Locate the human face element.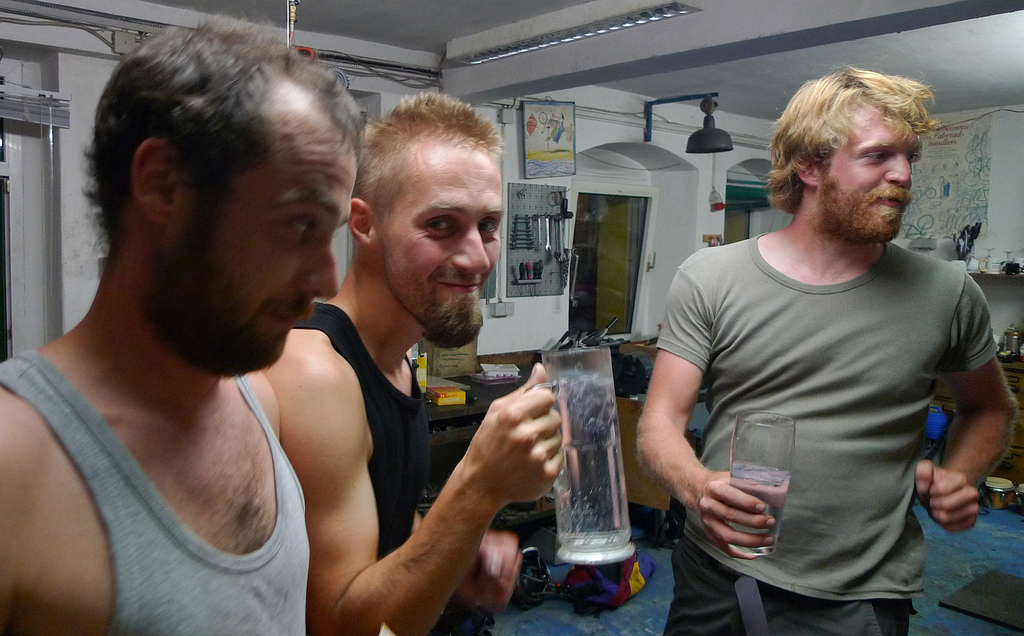
Element bbox: bbox=[385, 154, 502, 349].
